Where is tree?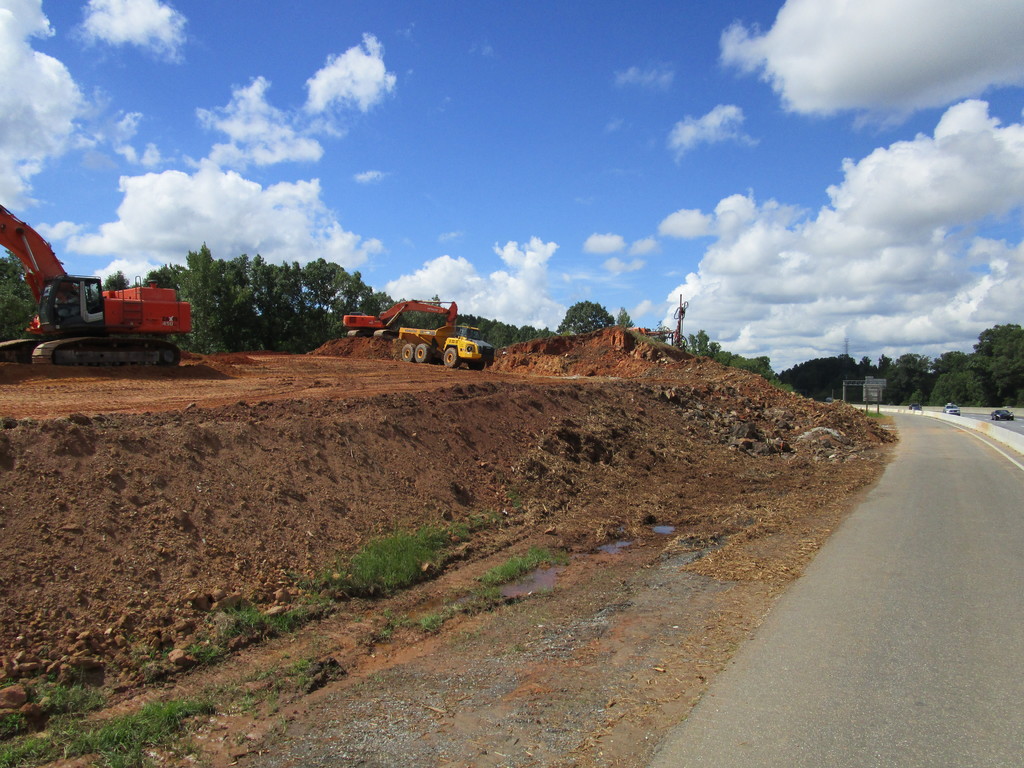
x1=553, y1=302, x2=602, y2=332.
